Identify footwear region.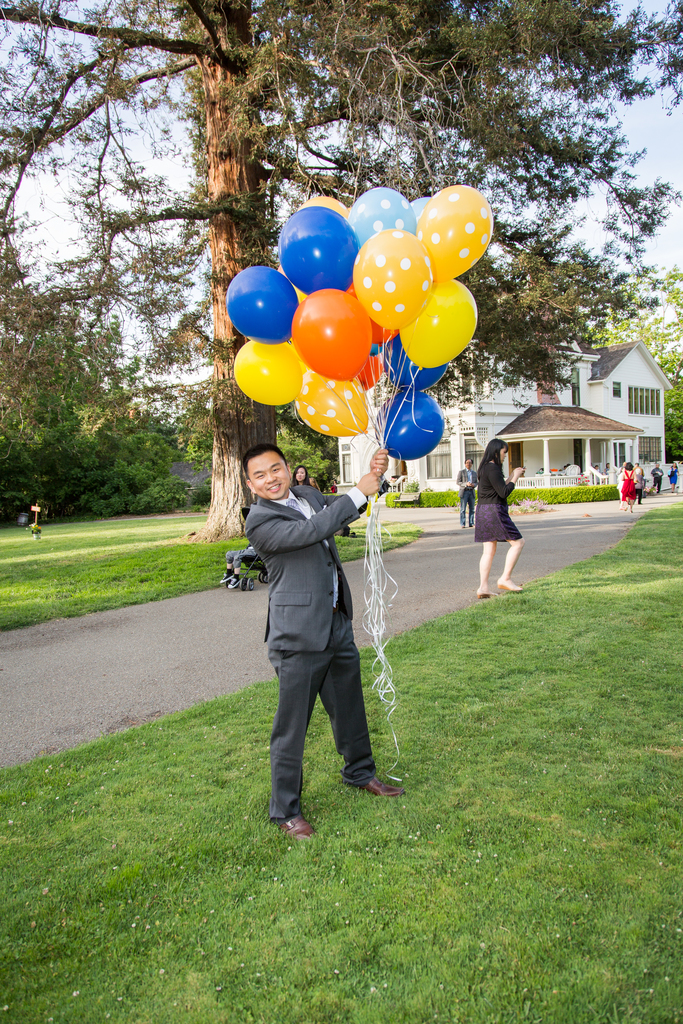
Region: <box>470,524,474,527</box>.
